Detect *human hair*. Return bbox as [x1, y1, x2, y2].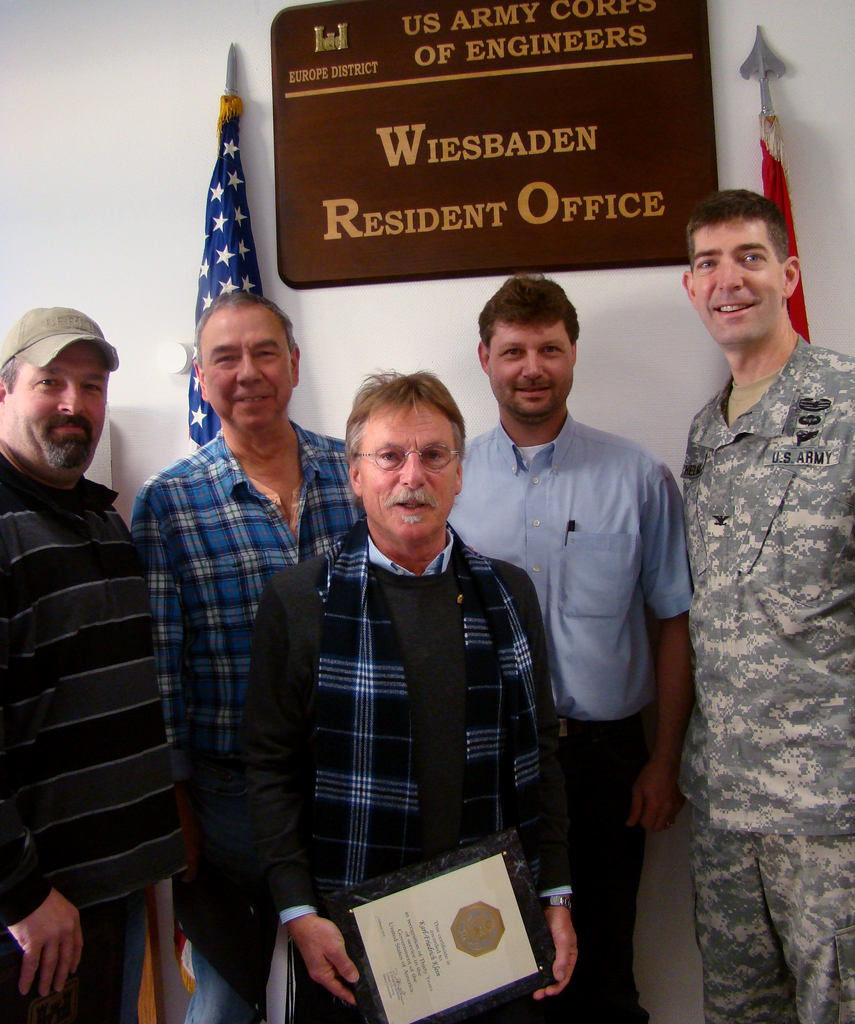
[703, 180, 803, 306].
